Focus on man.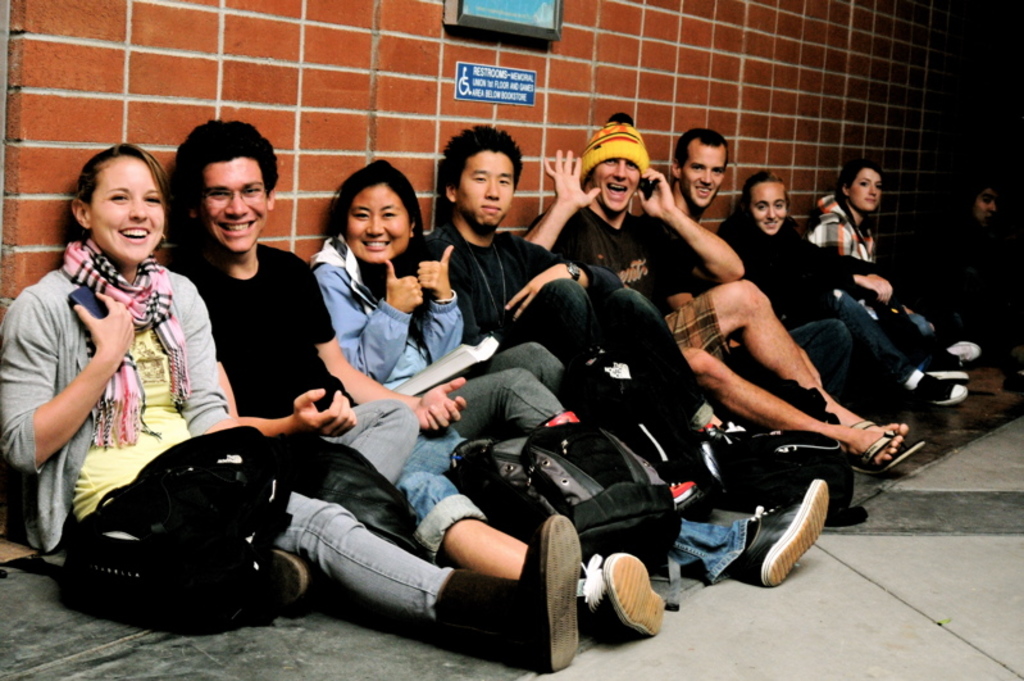
Focused at detection(431, 121, 747, 458).
